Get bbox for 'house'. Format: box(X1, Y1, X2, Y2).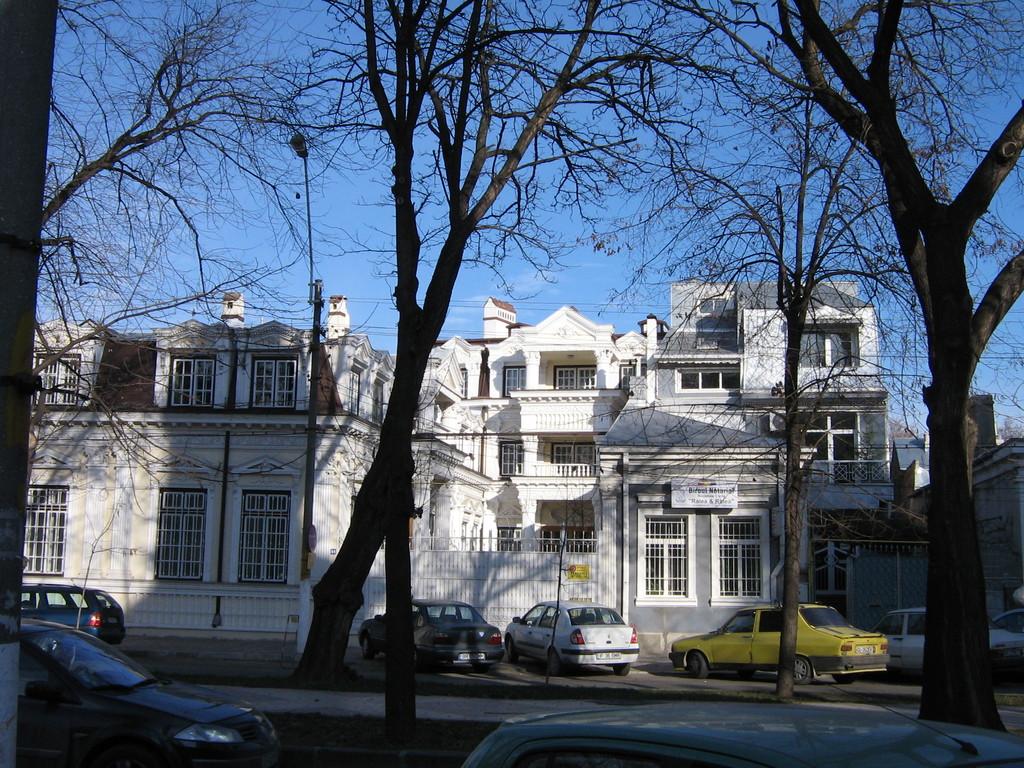
box(891, 390, 1023, 646).
